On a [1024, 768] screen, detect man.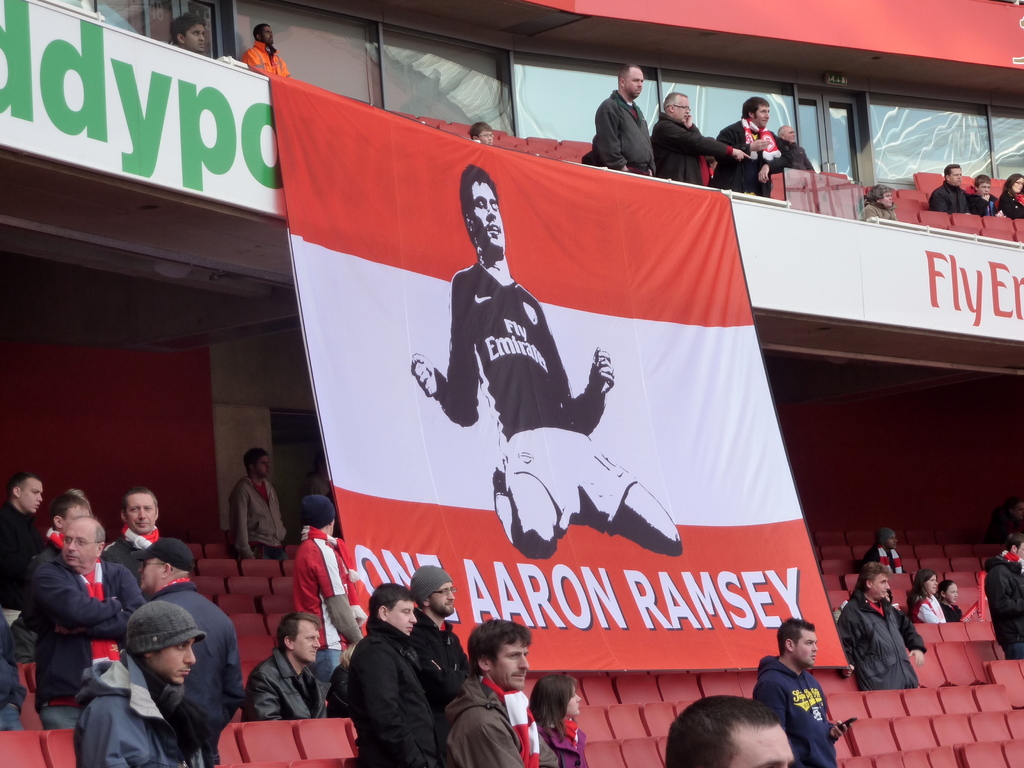
x1=774 y1=115 x2=815 y2=168.
